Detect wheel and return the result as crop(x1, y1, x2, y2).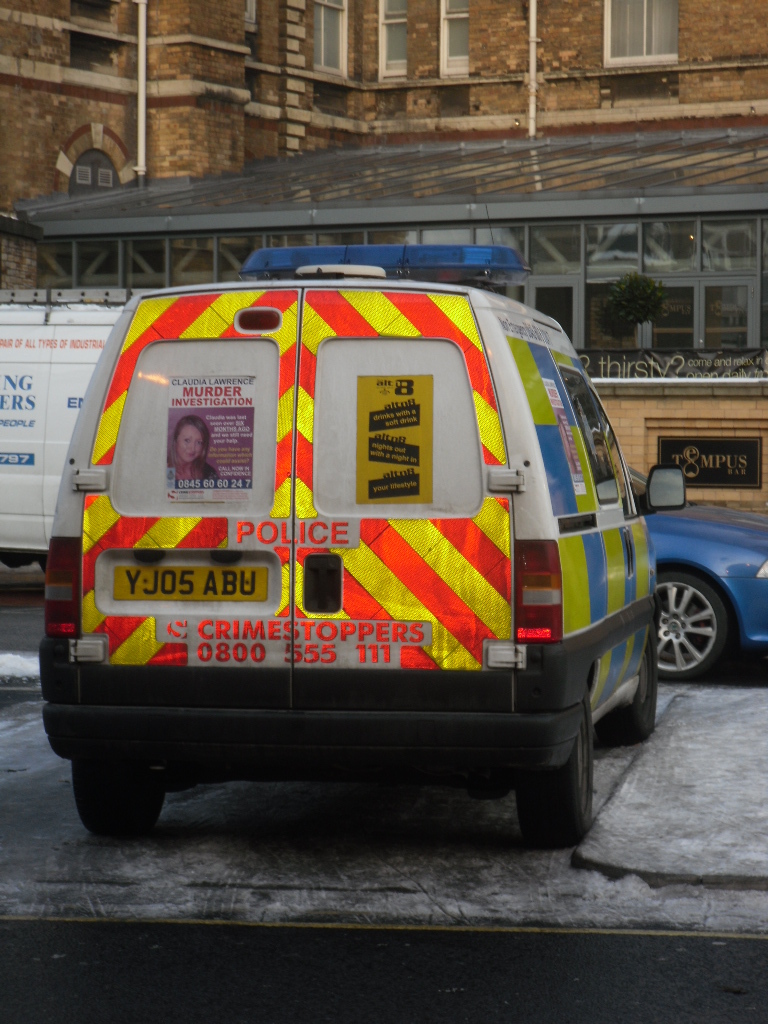
crop(521, 685, 602, 854).
